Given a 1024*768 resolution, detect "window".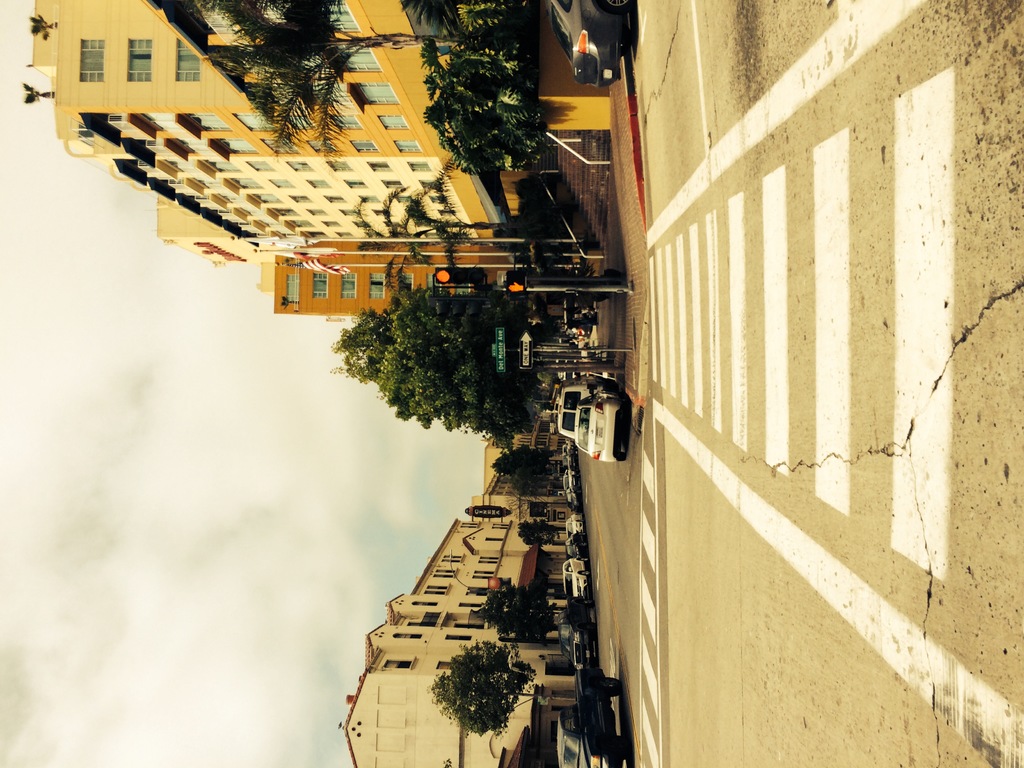
{"x1": 288, "y1": 157, "x2": 312, "y2": 172}.
